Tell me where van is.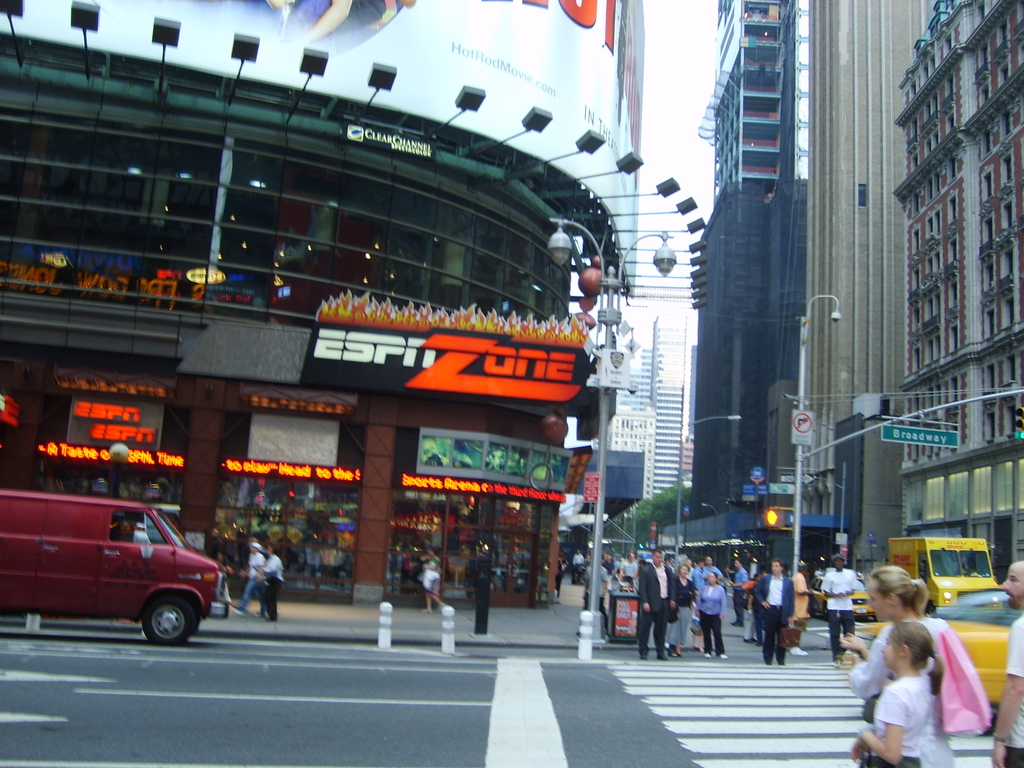
van is at l=3, t=494, r=227, b=651.
